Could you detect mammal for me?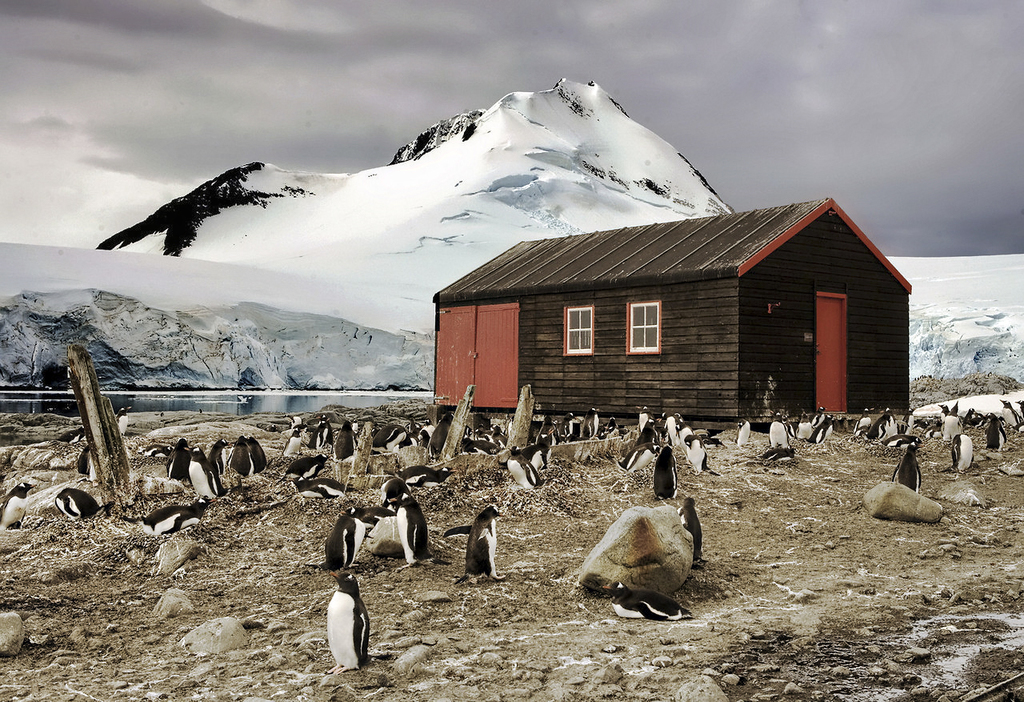
Detection result: Rect(322, 570, 390, 676).
